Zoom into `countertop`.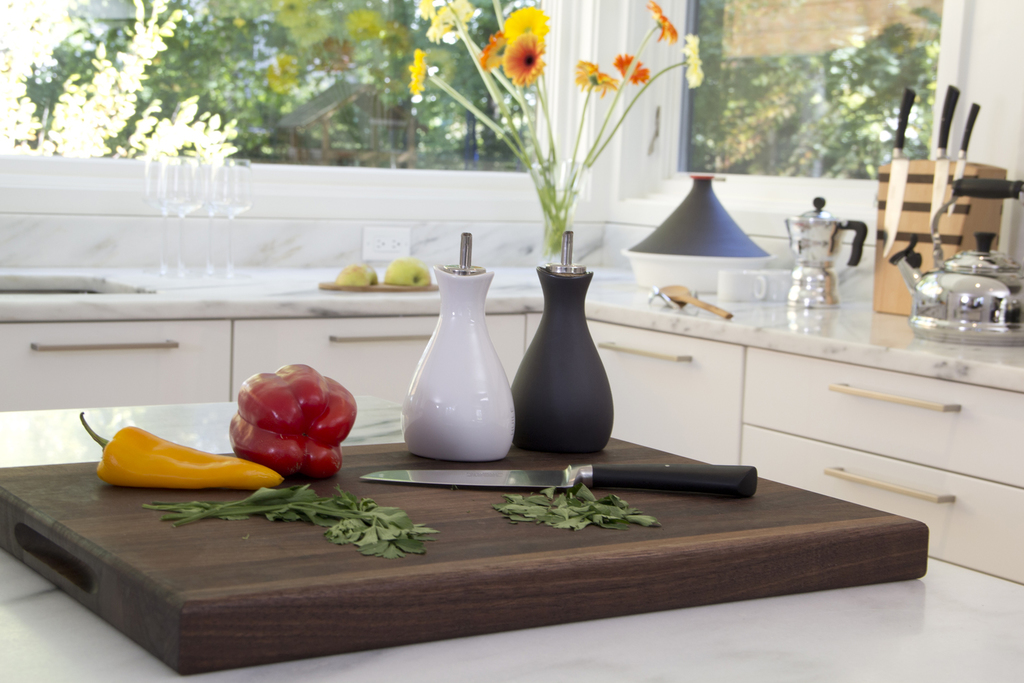
Zoom target: detection(0, 395, 1023, 682).
